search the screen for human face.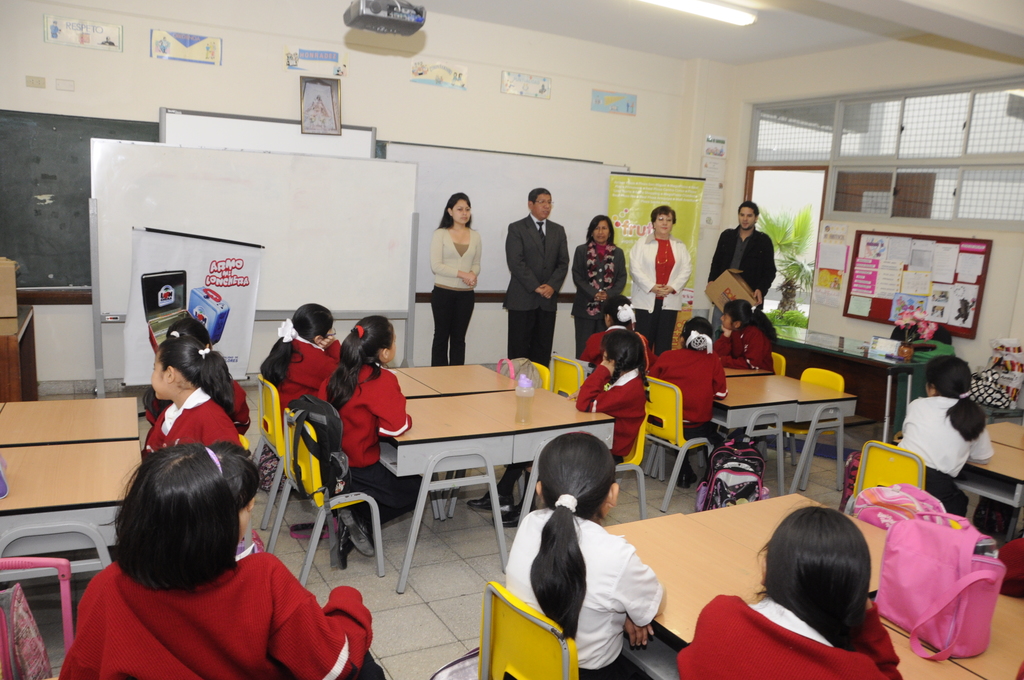
Found at {"left": 739, "top": 198, "right": 755, "bottom": 229}.
